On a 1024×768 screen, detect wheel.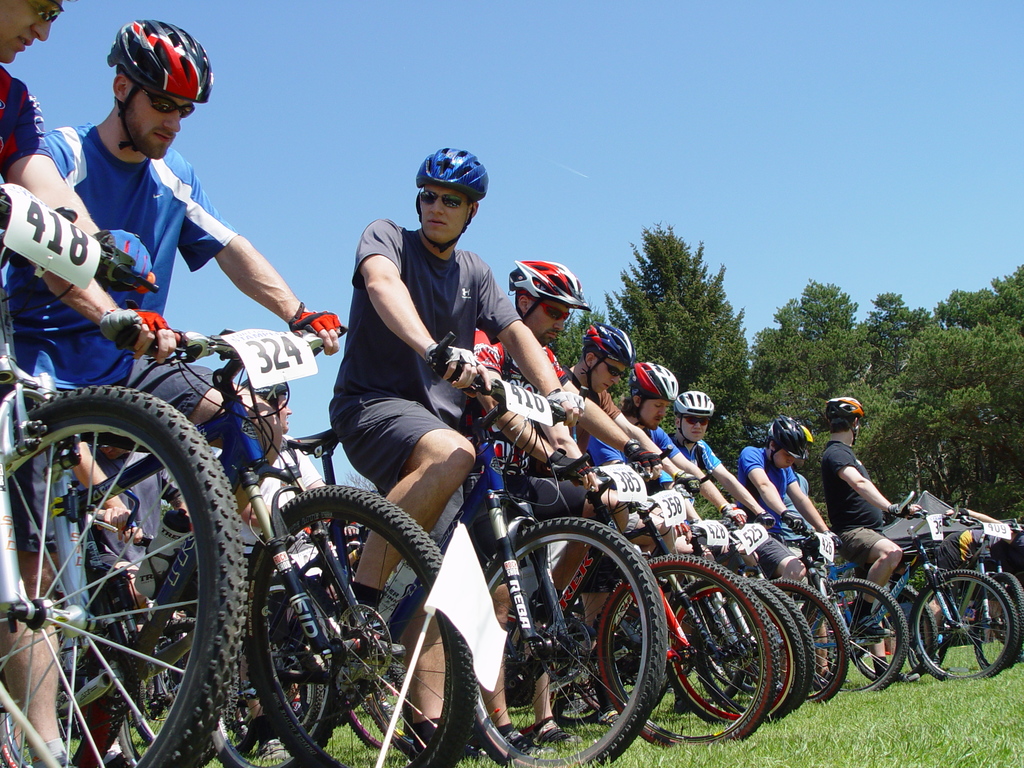
(x1=815, y1=572, x2=908, y2=696).
